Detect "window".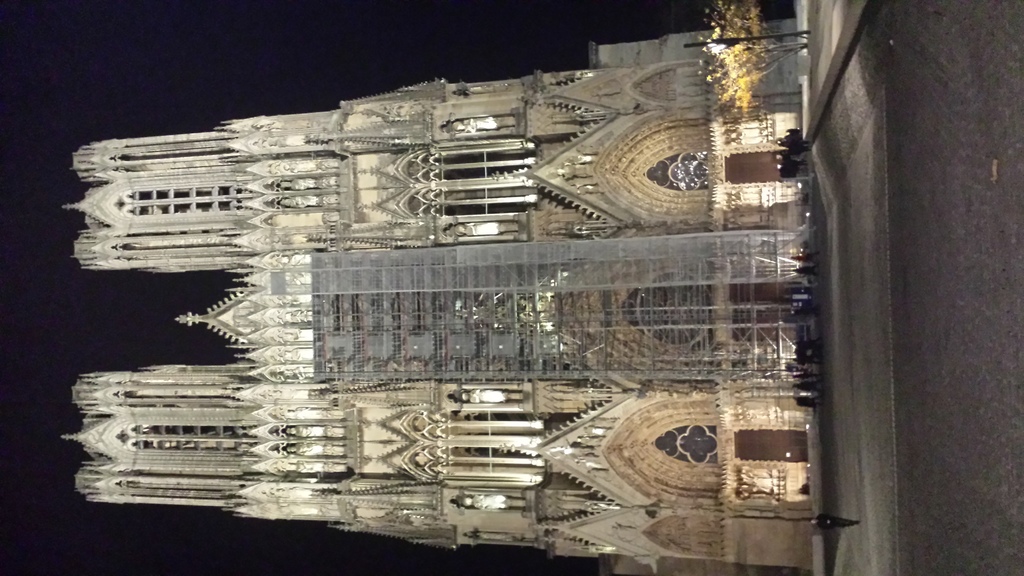
Detected at bbox(449, 408, 538, 467).
